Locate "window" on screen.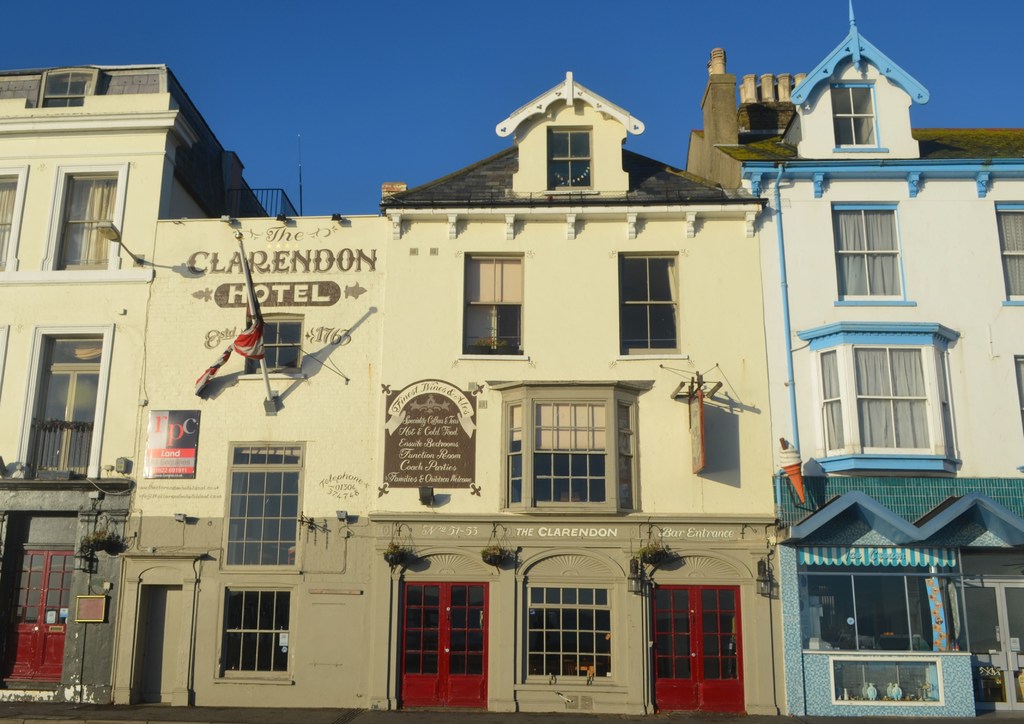
On screen at <region>0, 323, 8, 392</region>.
